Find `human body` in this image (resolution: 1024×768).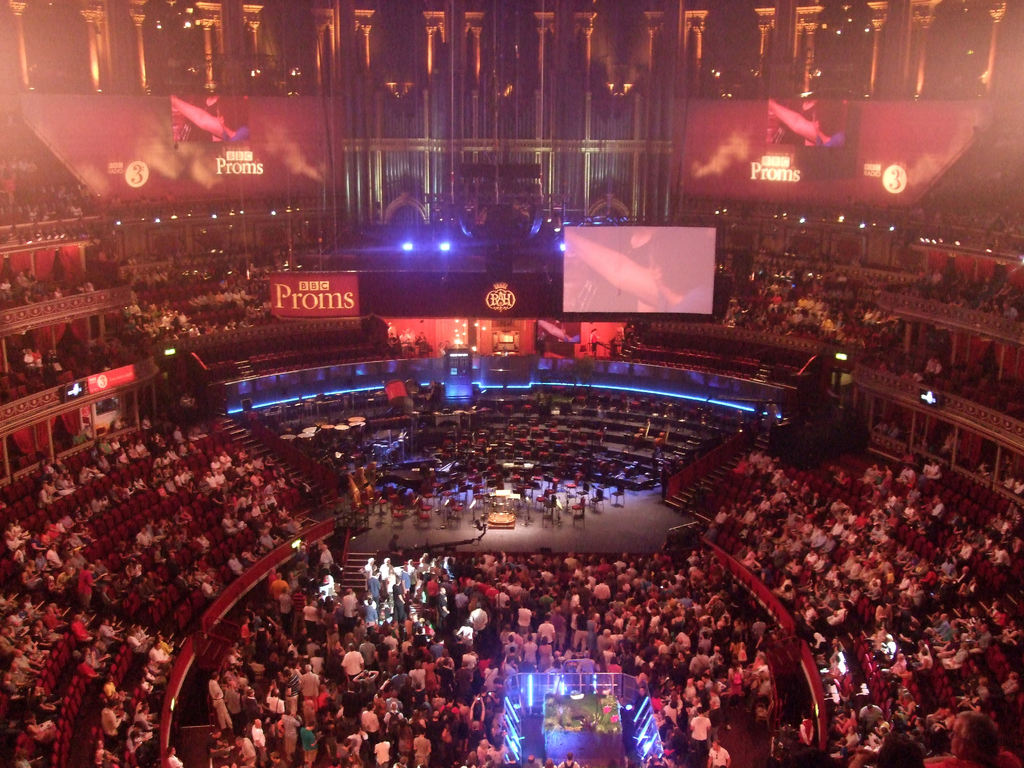
x1=78 y1=464 x2=88 y2=484.
